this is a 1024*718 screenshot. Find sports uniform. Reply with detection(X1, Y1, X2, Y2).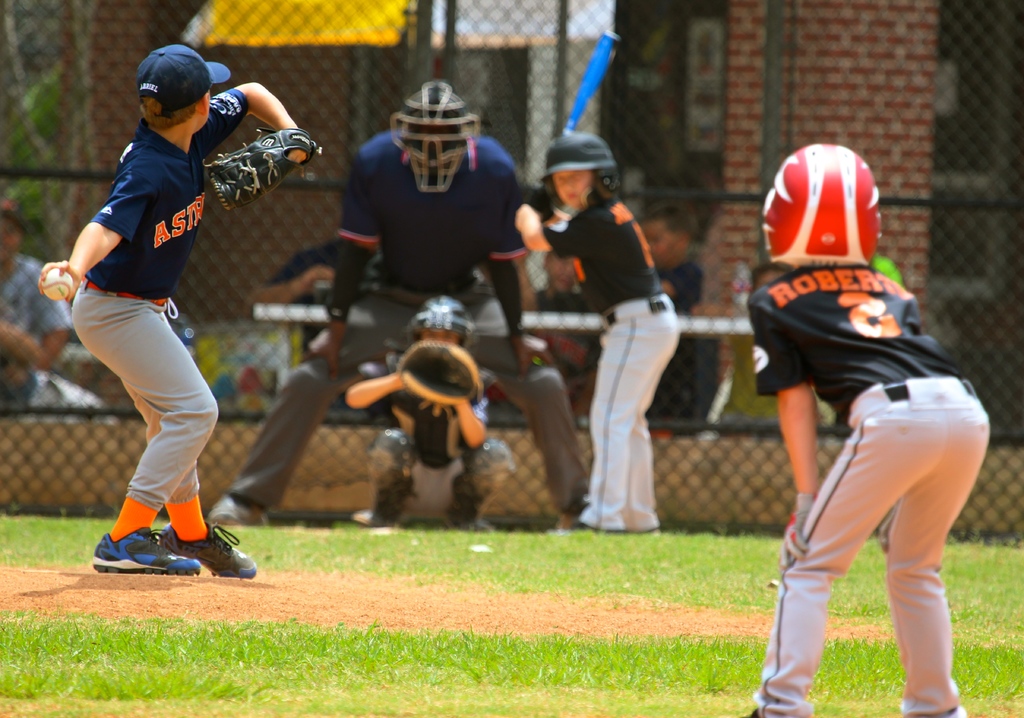
detection(750, 141, 1002, 717).
